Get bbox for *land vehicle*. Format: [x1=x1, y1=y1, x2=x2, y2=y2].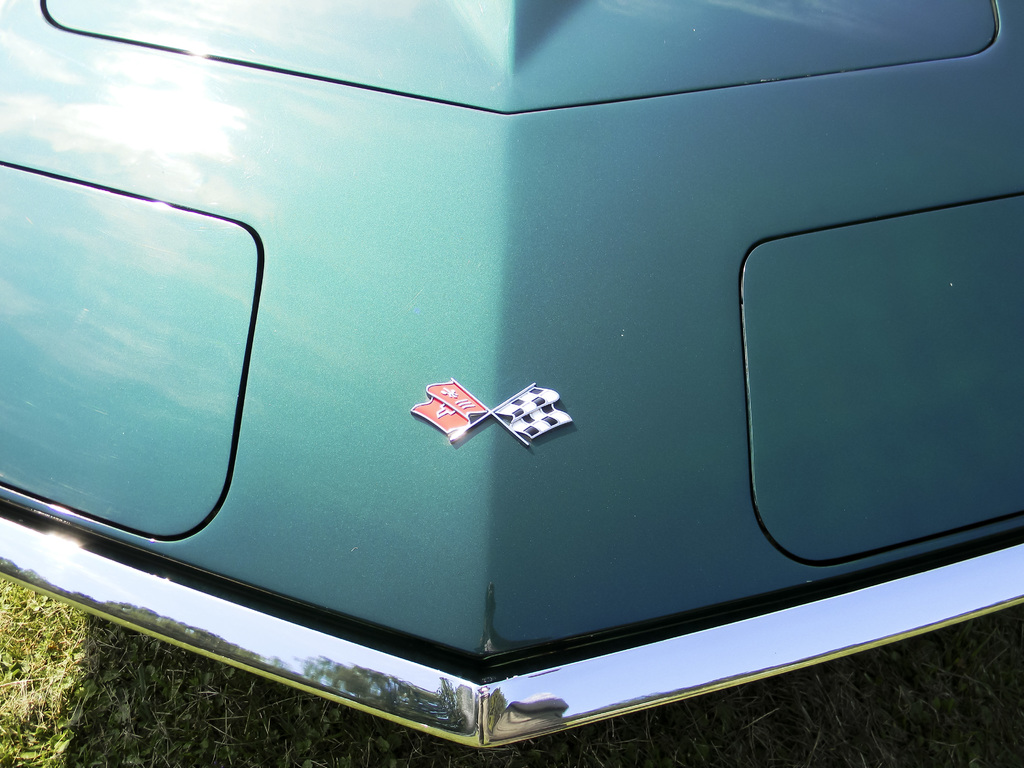
[x1=0, y1=0, x2=1023, y2=750].
